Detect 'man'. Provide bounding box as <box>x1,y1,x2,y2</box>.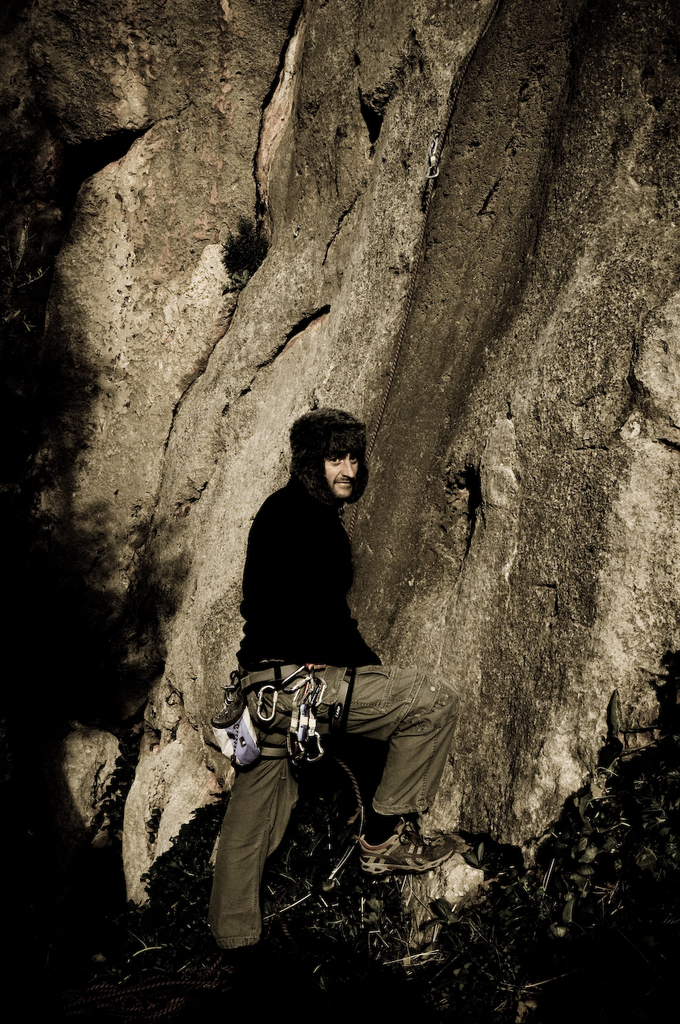
<box>211,410,434,931</box>.
